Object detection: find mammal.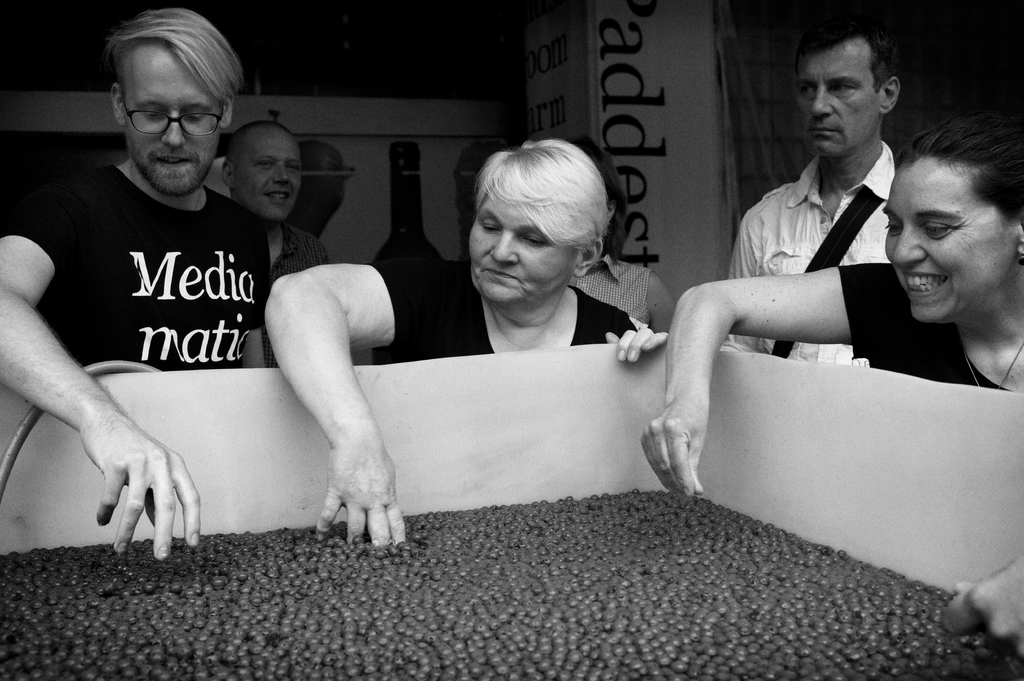
<box>259,139,667,545</box>.
